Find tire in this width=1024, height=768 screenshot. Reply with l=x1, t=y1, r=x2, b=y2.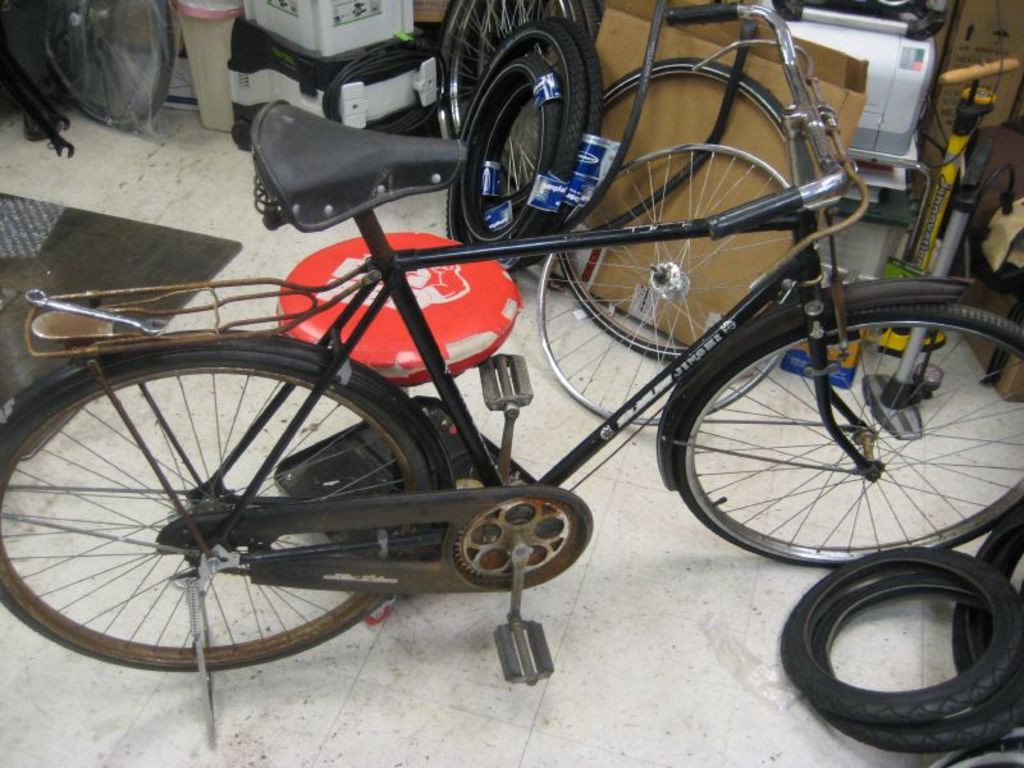
l=566, t=63, r=814, b=361.
